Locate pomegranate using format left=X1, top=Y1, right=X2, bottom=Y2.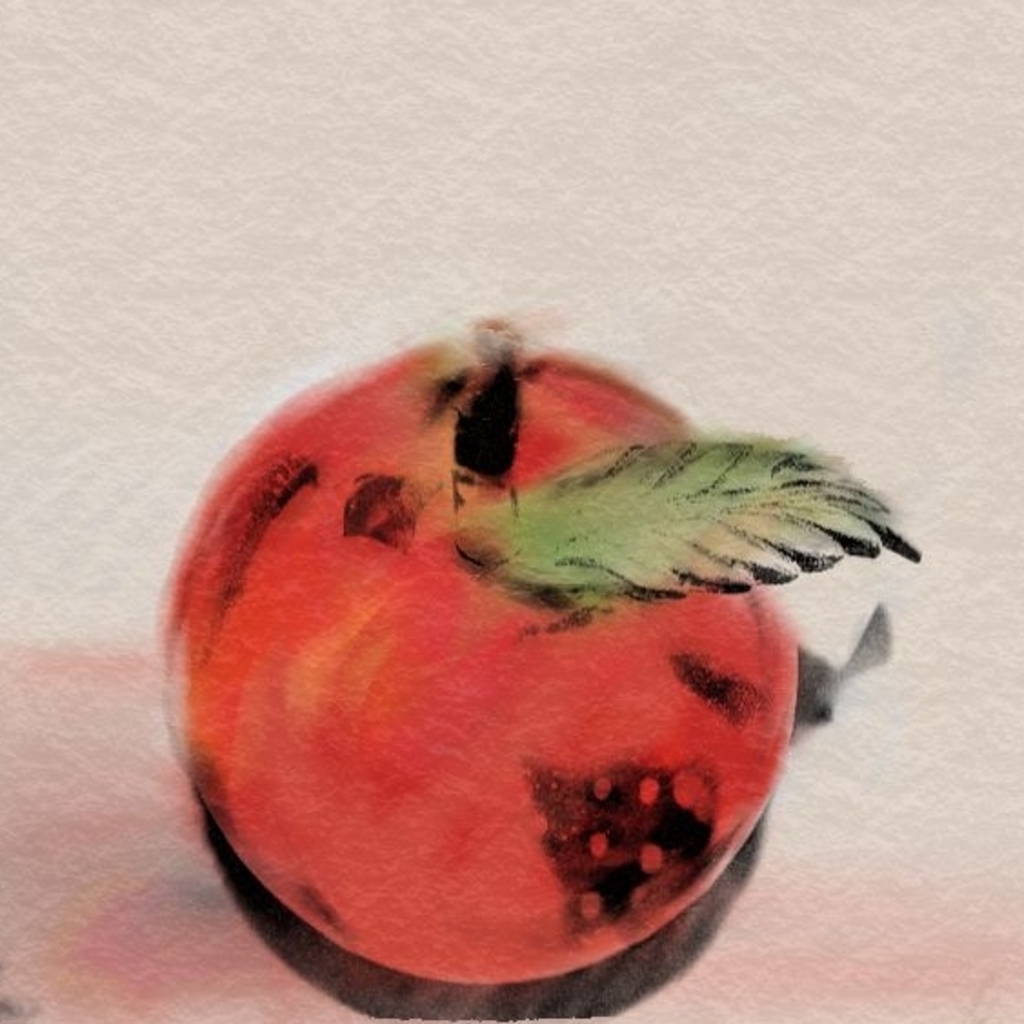
left=162, top=335, right=802, bottom=1004.
